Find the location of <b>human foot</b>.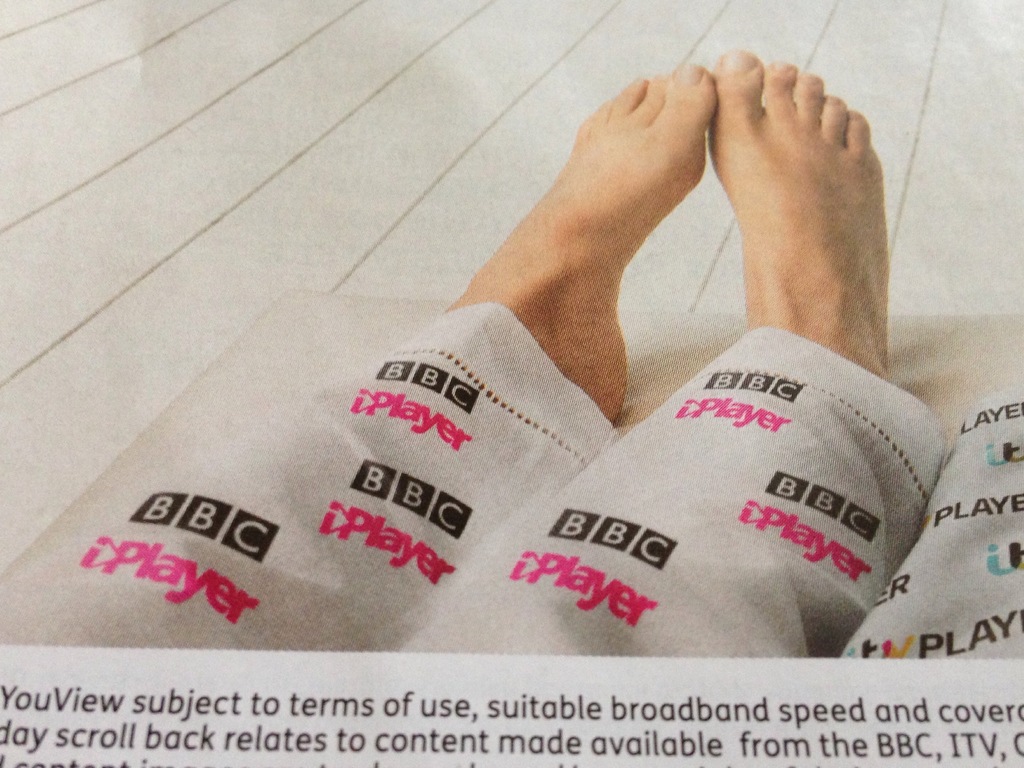
Location: (x1=432, y1=60, x2=721, y2=424).
